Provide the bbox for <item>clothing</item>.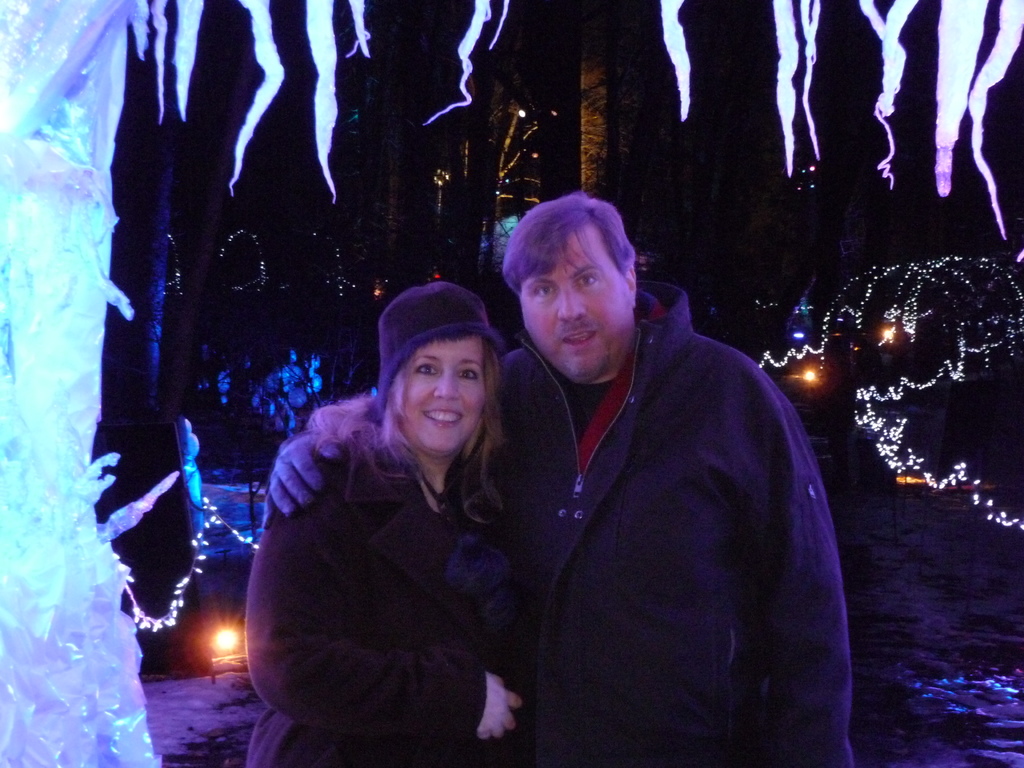
<box>490,266,867,767</box>.
